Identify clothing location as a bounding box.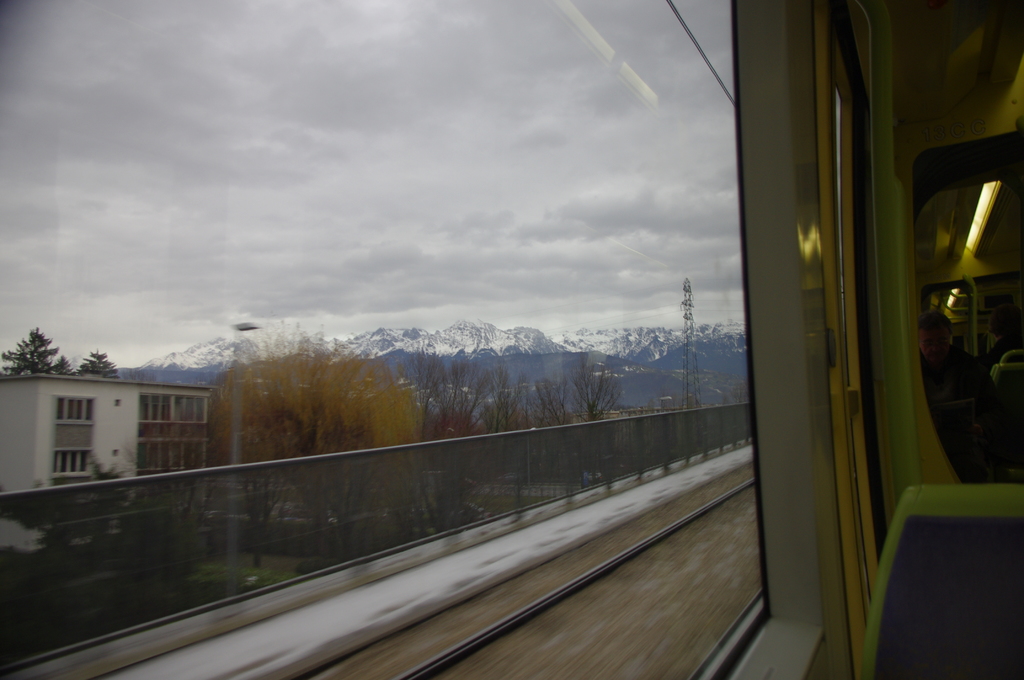
[919, 343, 1006, 480].
